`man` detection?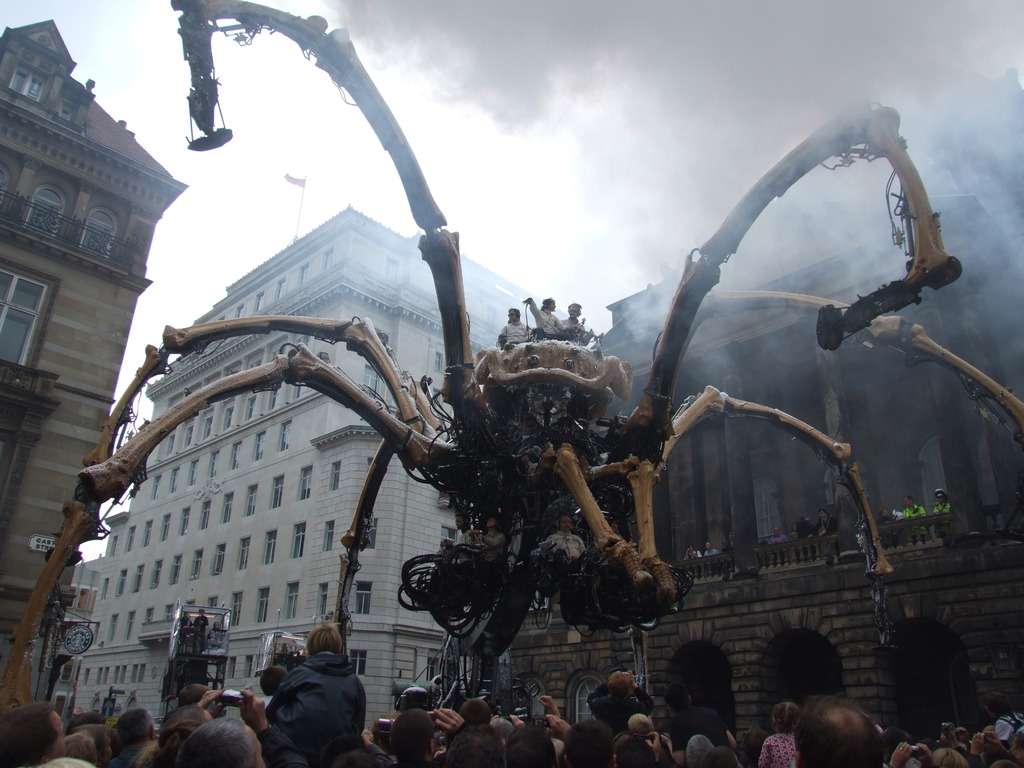
(190,607,210,652)
